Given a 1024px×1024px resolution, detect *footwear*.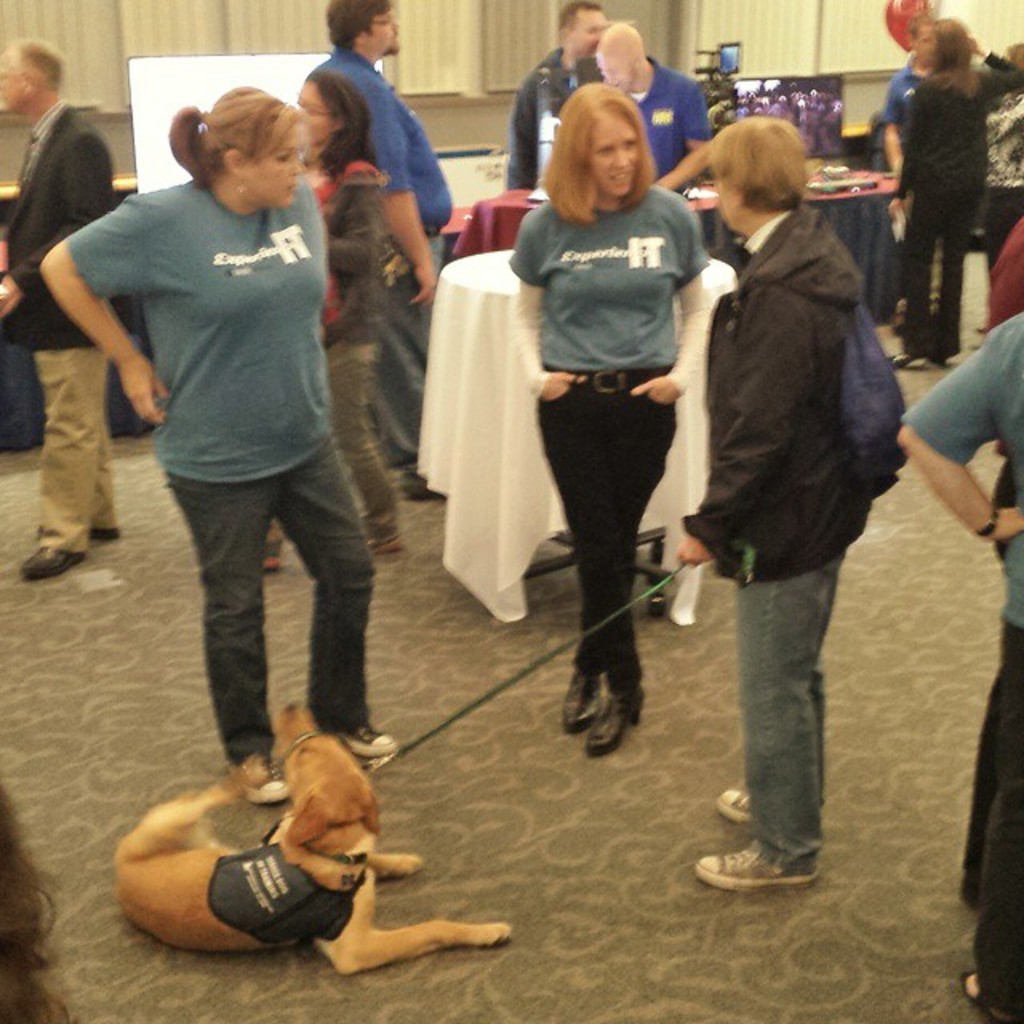
box=[885, 349, 922, 374].
